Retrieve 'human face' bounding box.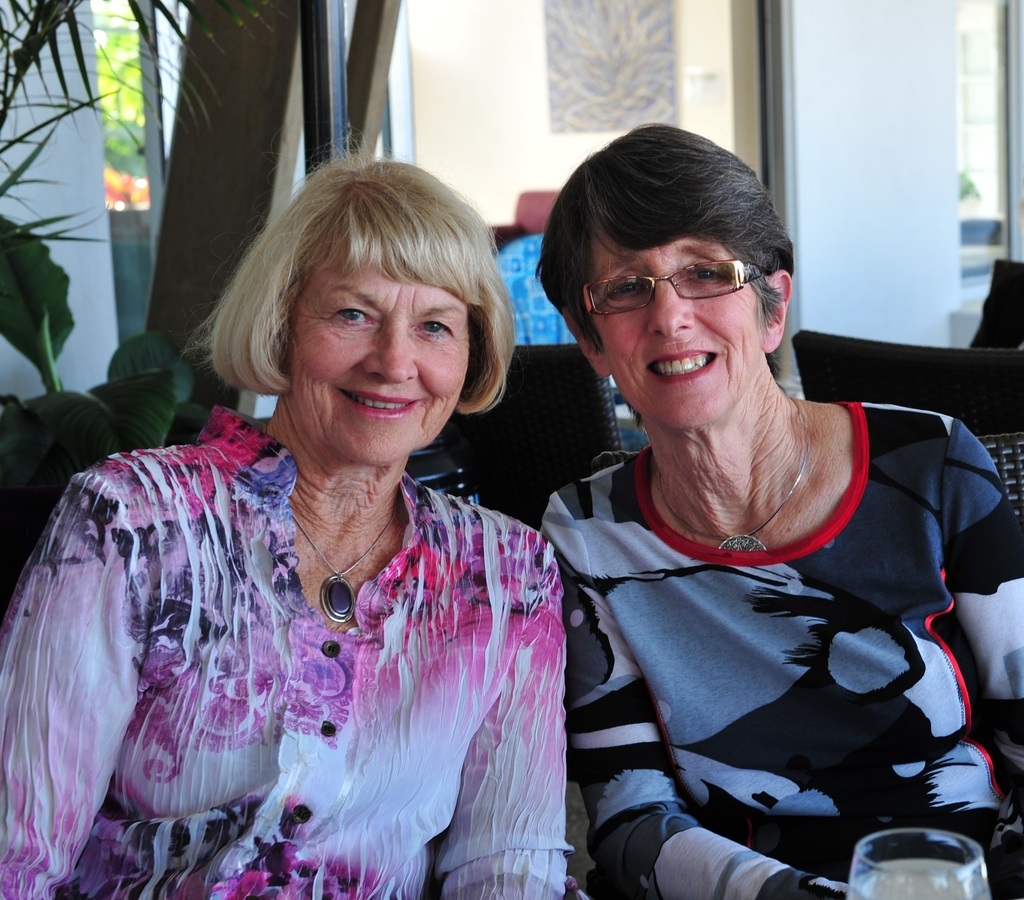
Bounding box: (left=290, top=253, right=469, bottom=454).
